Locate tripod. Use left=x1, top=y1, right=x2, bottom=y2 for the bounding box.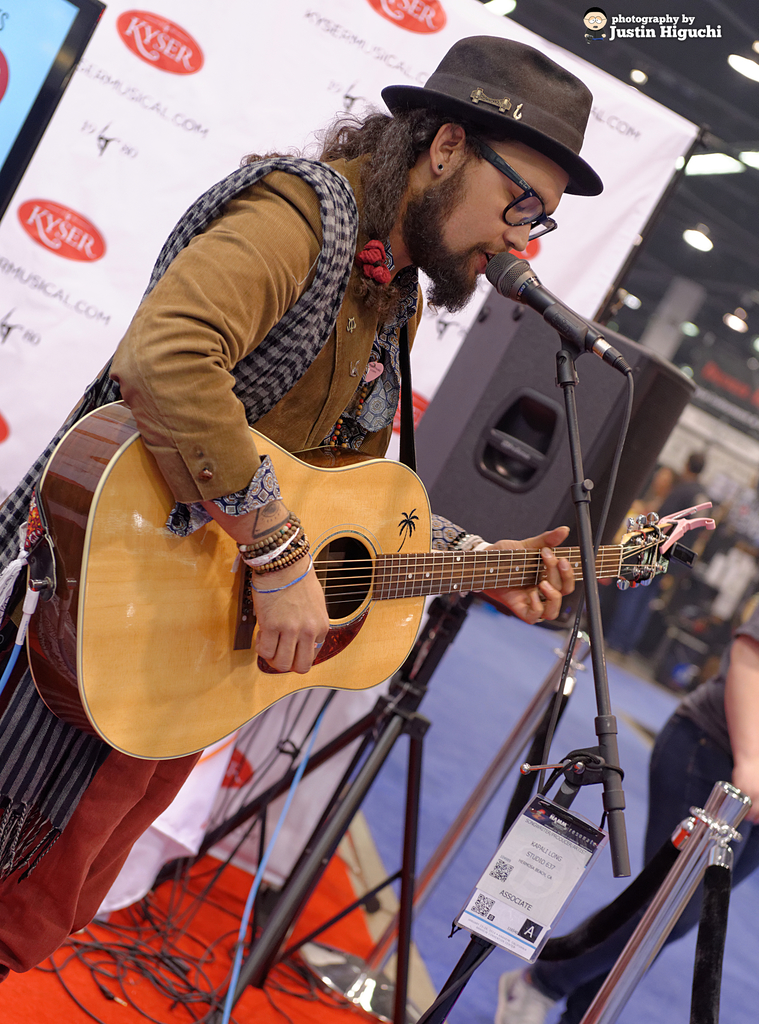
left=144, top=584, right=470, bottom=1023.
